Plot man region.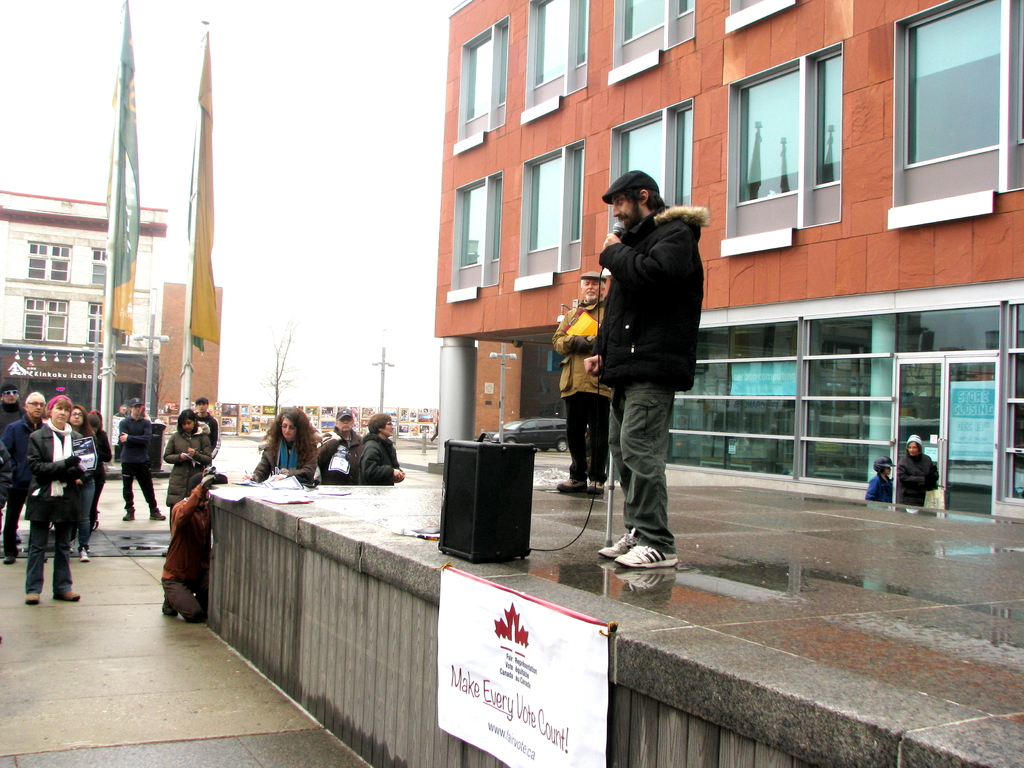
Plotted at 3:389:45:561.
